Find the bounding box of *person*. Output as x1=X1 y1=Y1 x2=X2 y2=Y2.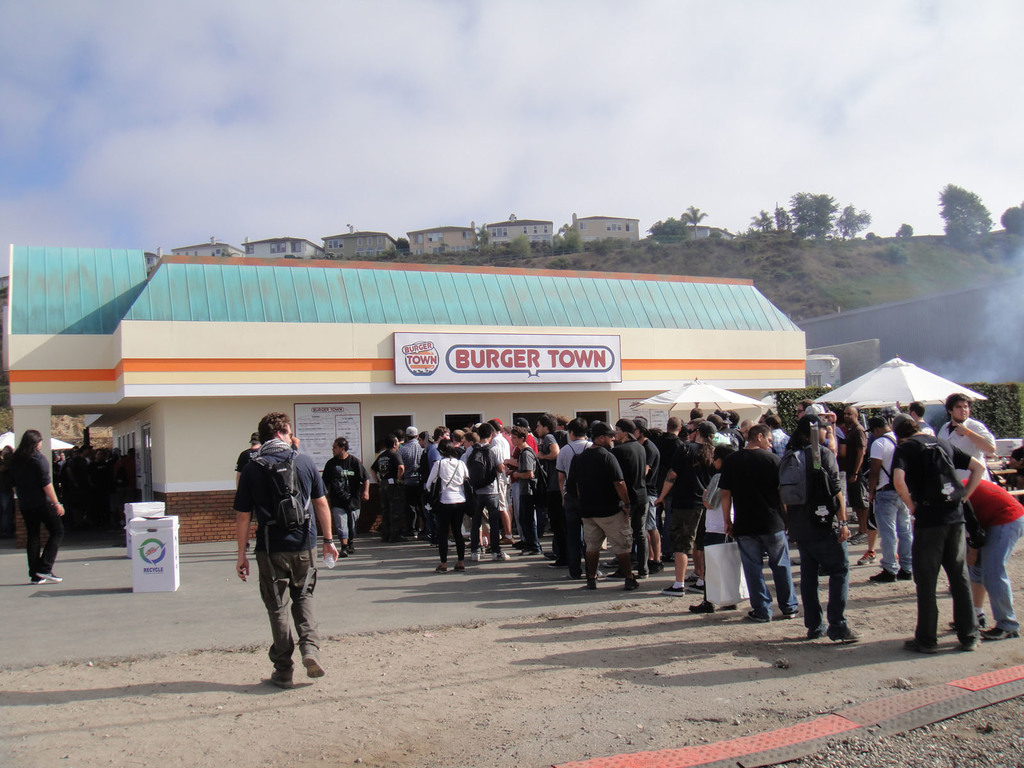
x1=234 y1=407 x2=324 y2=686.
